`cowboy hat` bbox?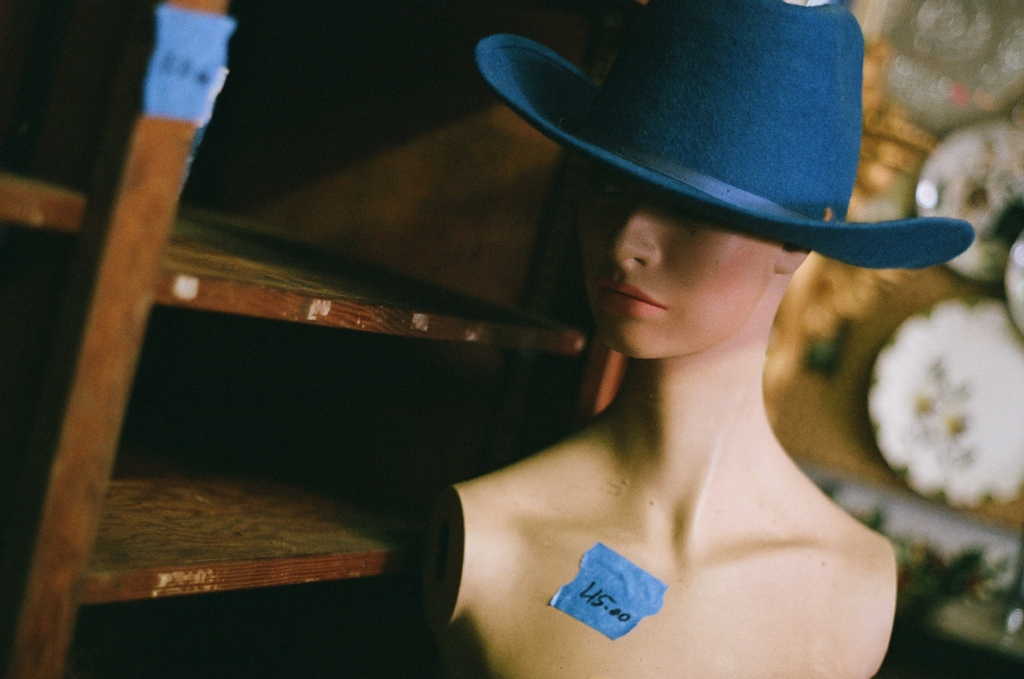
{"left": 500, "top": 4, "right": 898, "bottom": 274}
